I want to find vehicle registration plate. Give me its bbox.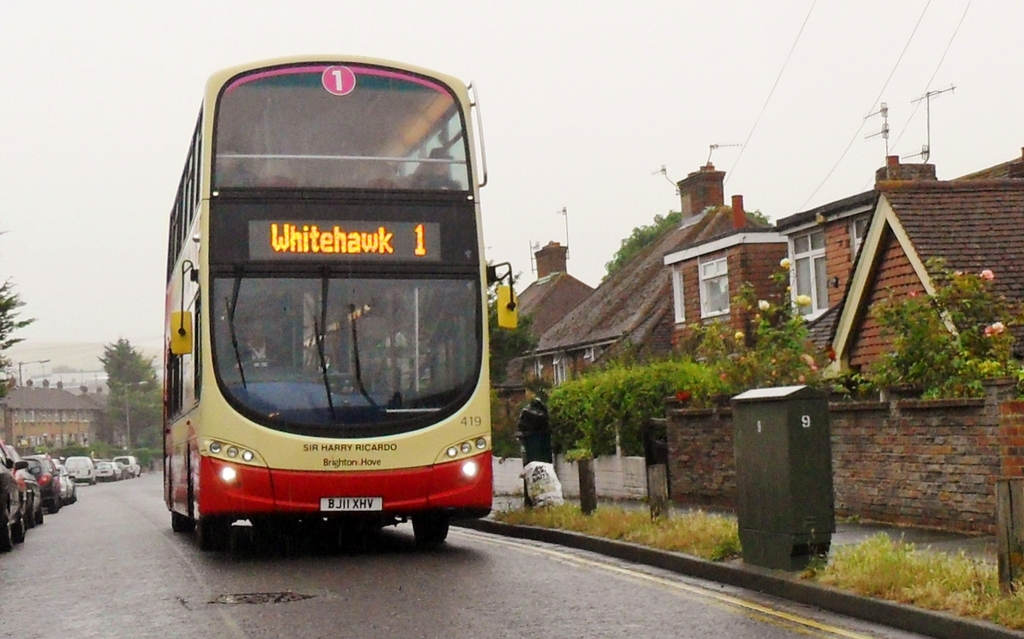
left=319, top=495, right=385, bottom=512.
